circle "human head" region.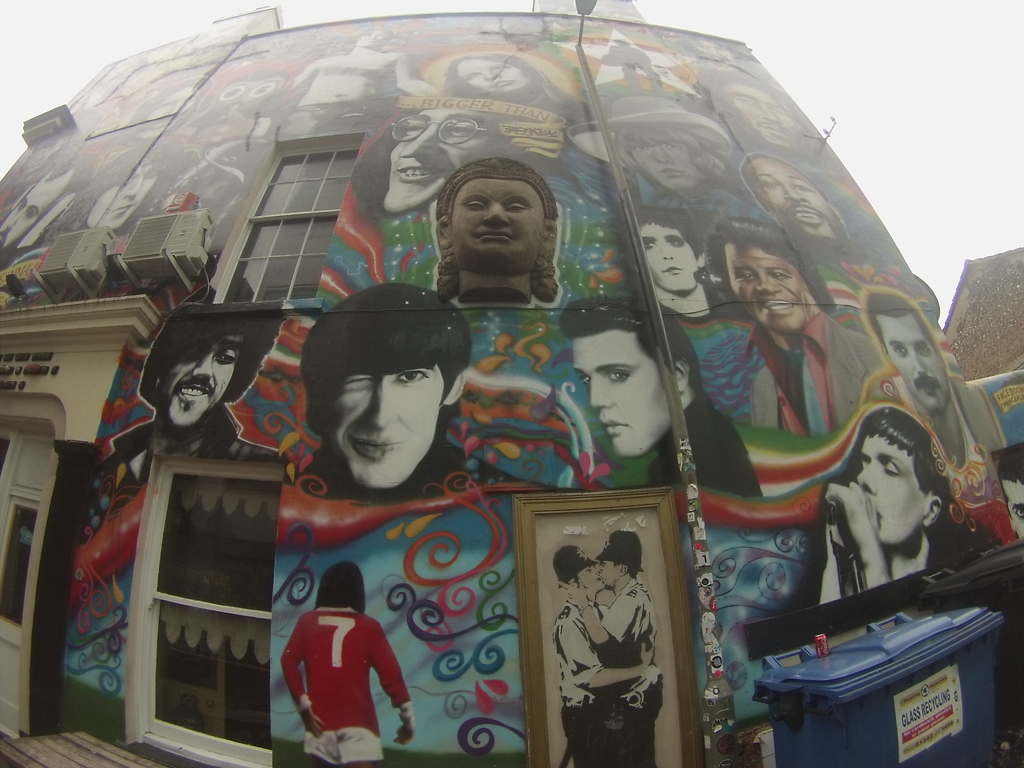
Region: (303, 282, 467, 491).
